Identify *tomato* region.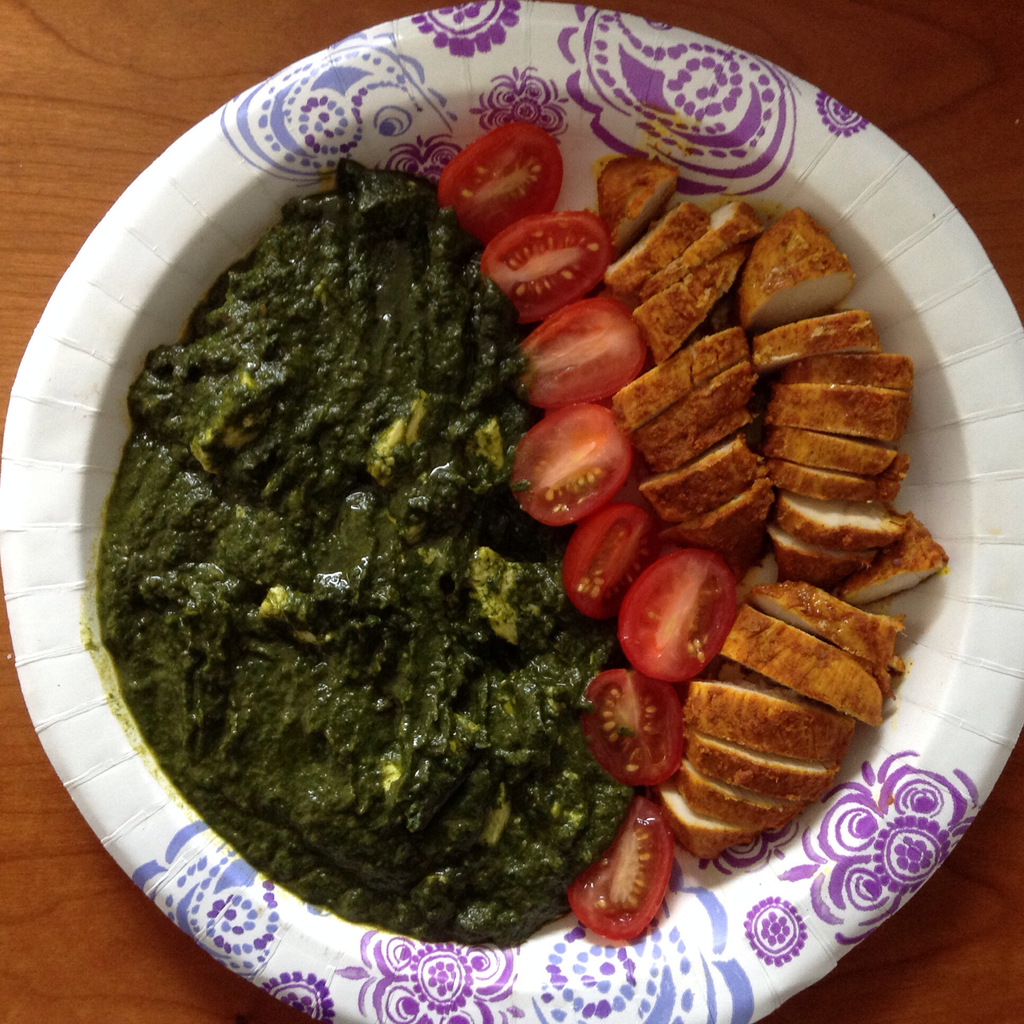
Region: (x1=518, y1=396, x2=632, y2=527).
